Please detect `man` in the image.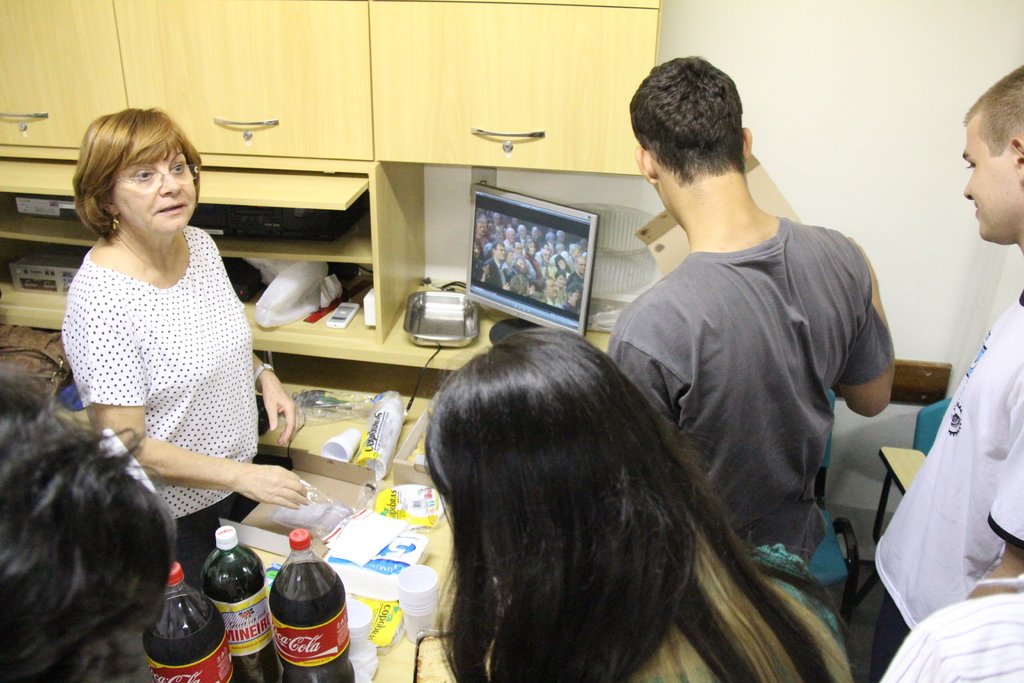
rect(607, 59, 901, 668).
